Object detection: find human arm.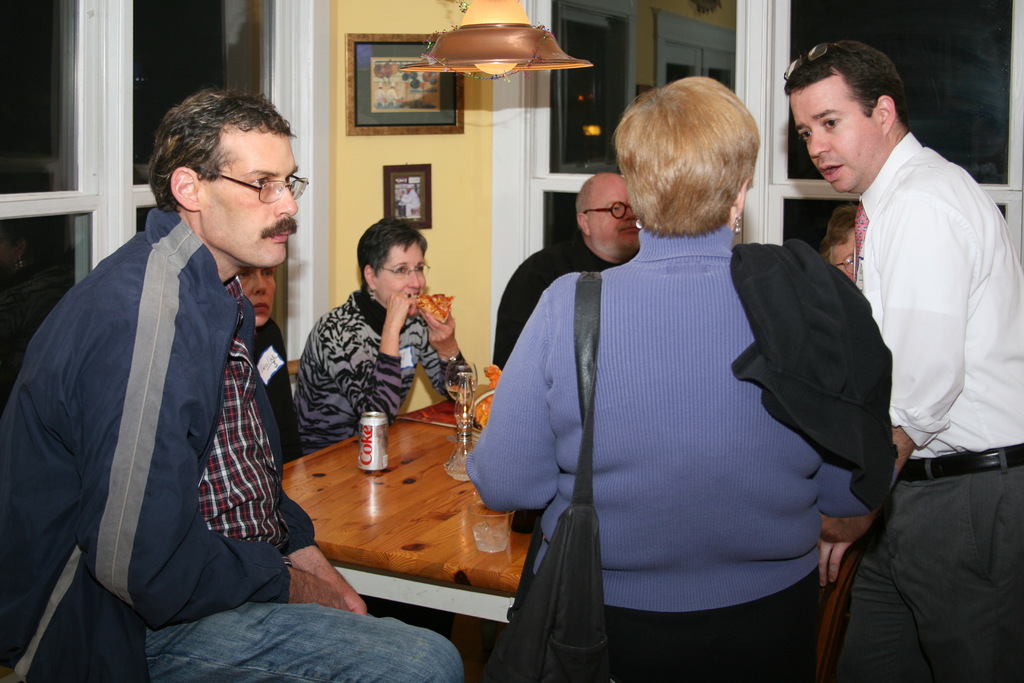
{"left": 496, "top": 243, "right": 554, "bottom": 383}.
